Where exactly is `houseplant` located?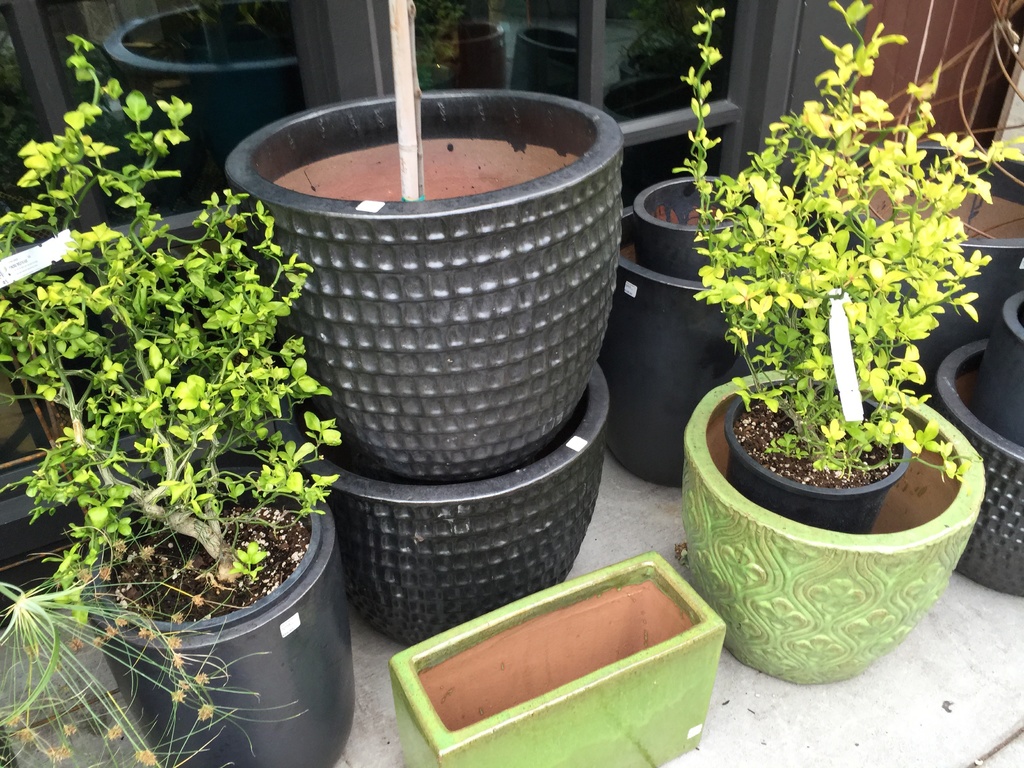
Its bounding box is (left=660, top=0, right=988, bottom=694).
